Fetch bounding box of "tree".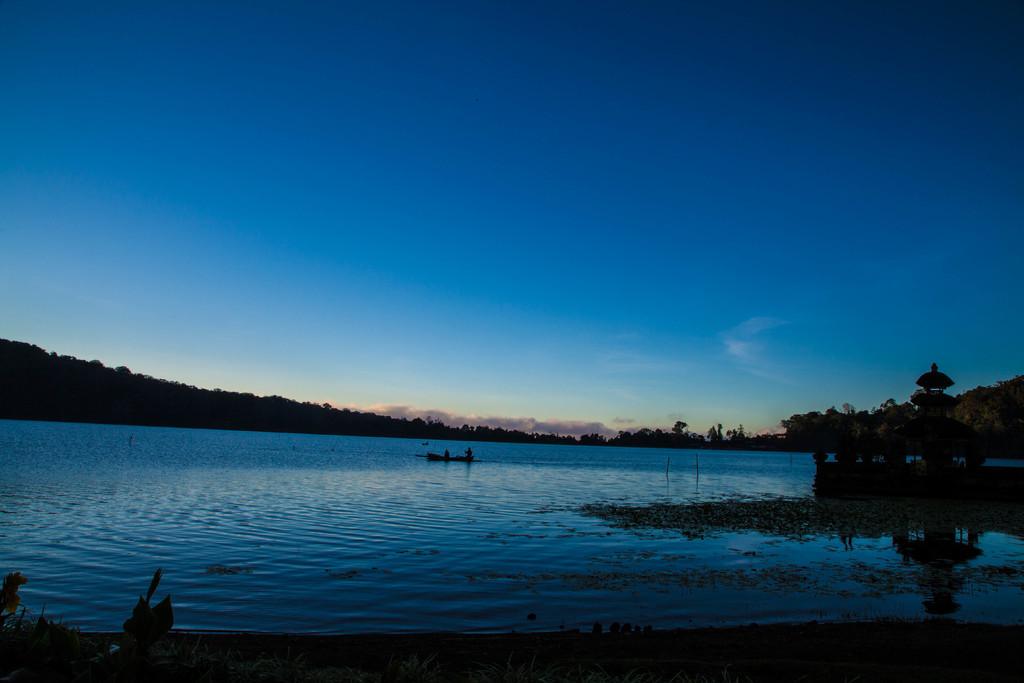
Bbox: [803,381,990,497].
